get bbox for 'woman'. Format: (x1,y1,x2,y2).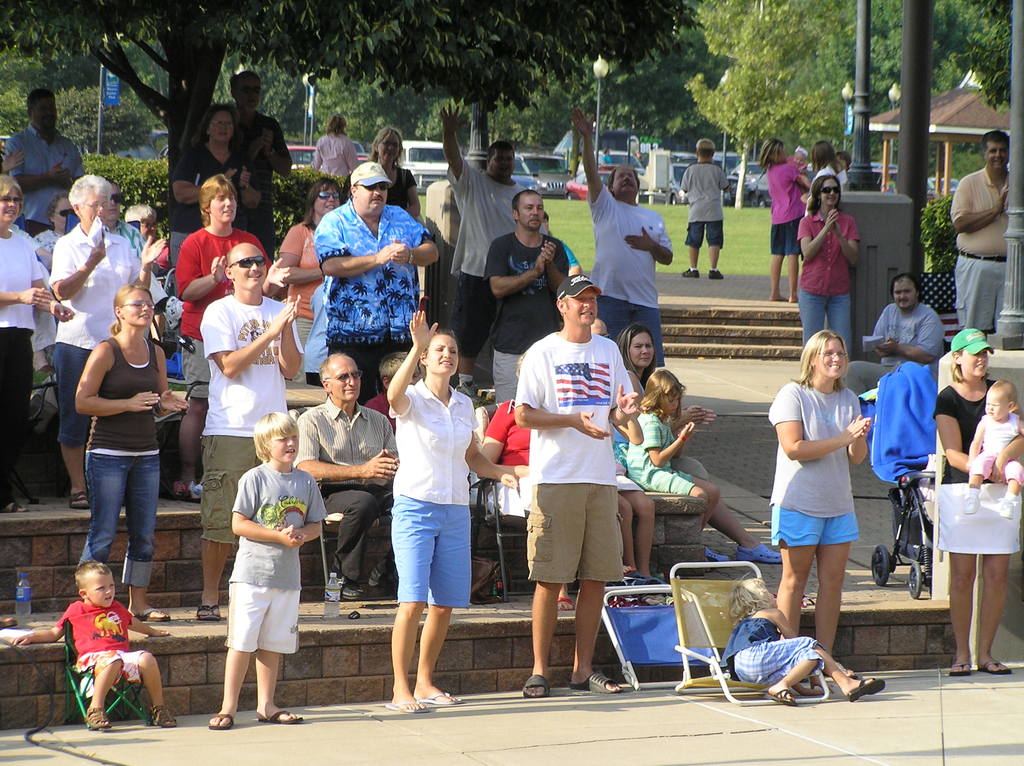
(367,124,424,221).
